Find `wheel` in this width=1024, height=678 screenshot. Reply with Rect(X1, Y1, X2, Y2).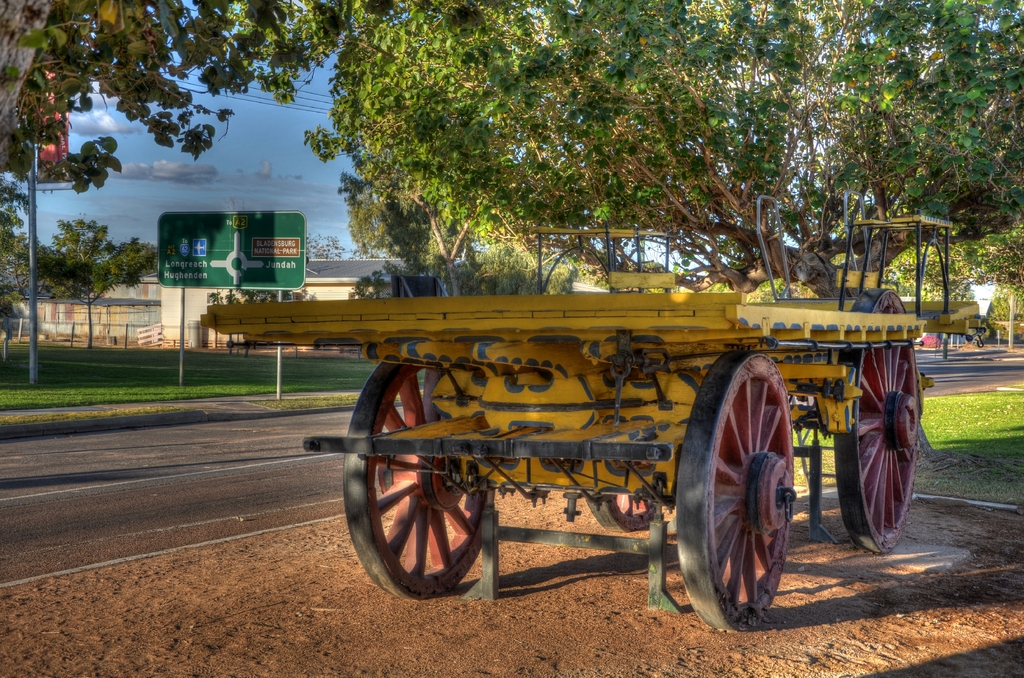
Rect(342, 356, 493, 600).
